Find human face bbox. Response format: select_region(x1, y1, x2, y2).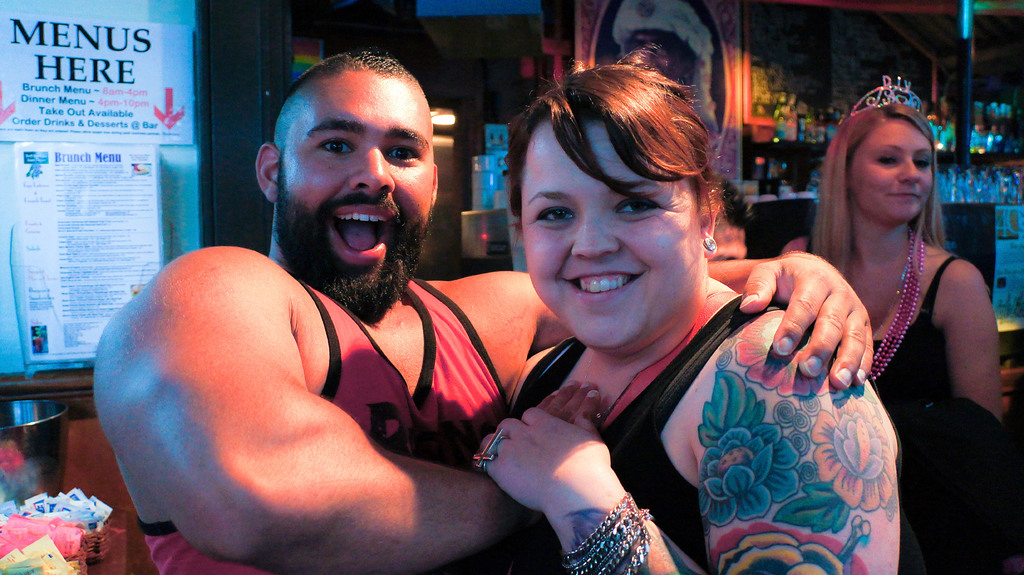
select_region(846, 118, 931, 223).
